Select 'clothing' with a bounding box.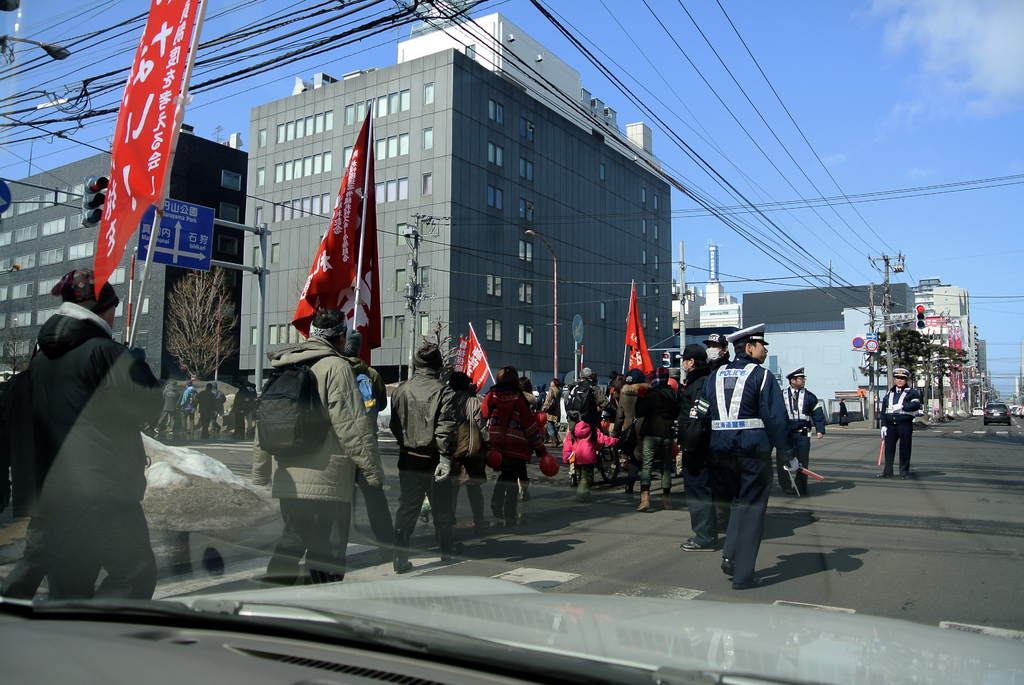
rect(564, 377, 620, 430).
